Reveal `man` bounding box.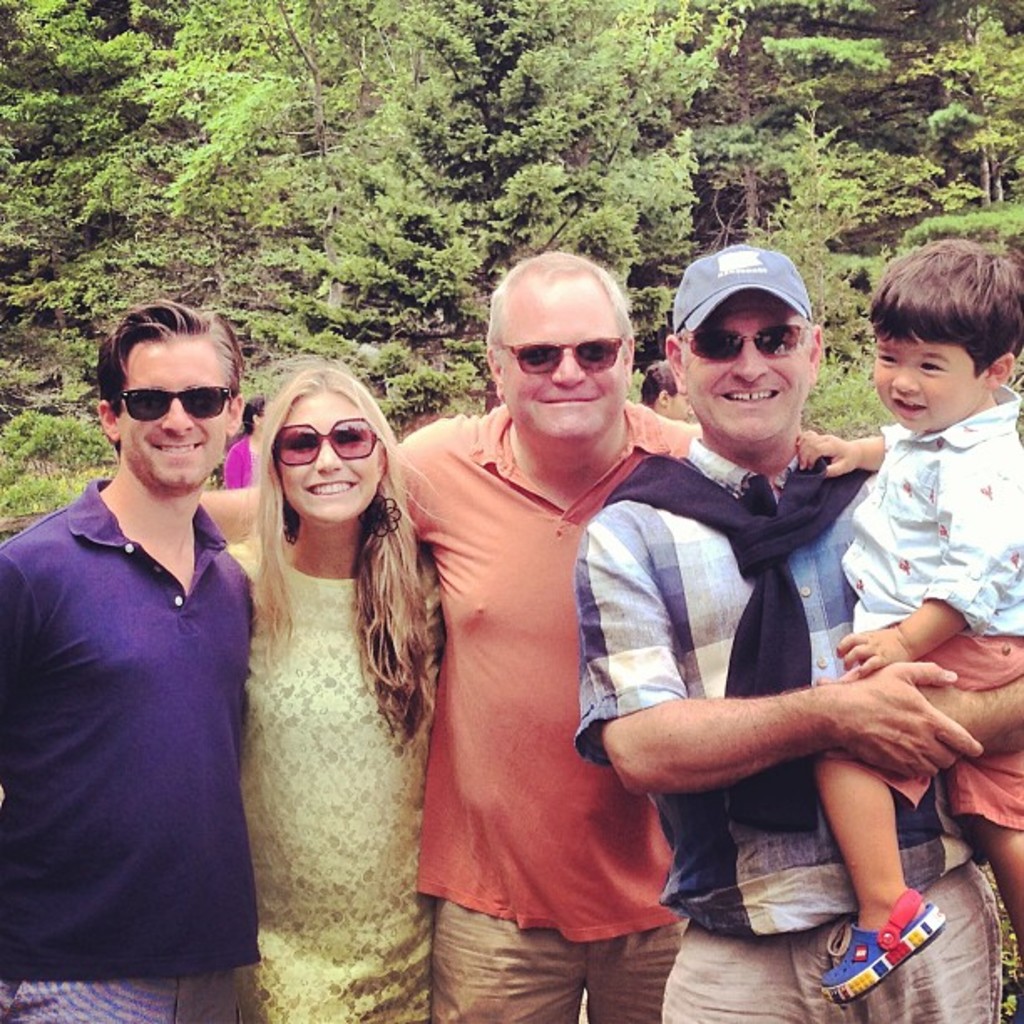
Revealed: box(10, 296, 289, 1016).
